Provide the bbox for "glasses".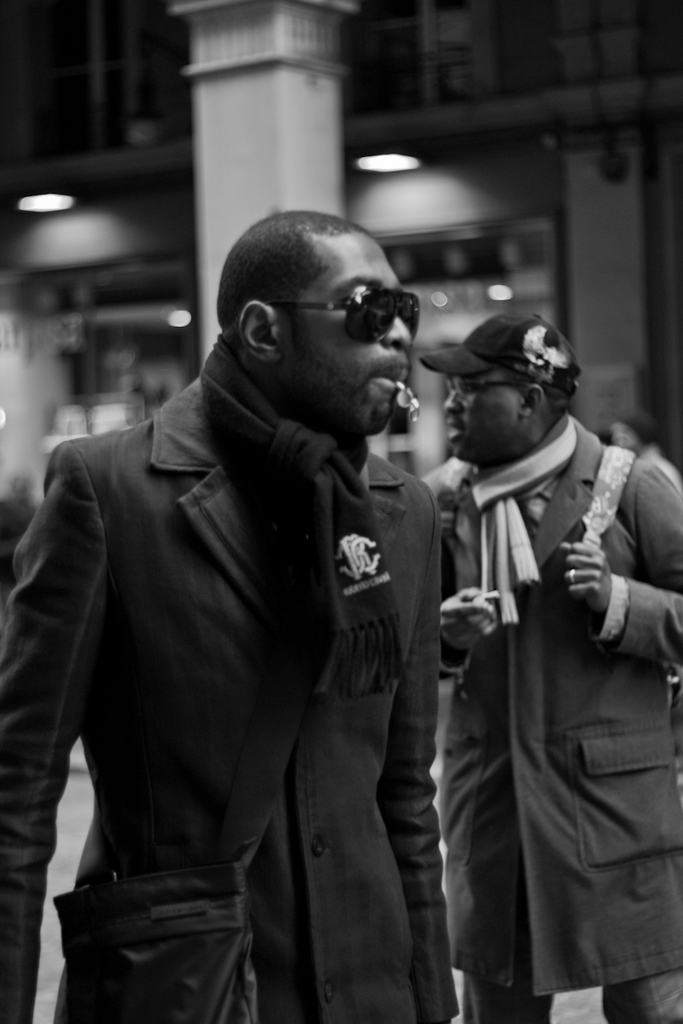
l=442, t=385, r=525, b=401.
